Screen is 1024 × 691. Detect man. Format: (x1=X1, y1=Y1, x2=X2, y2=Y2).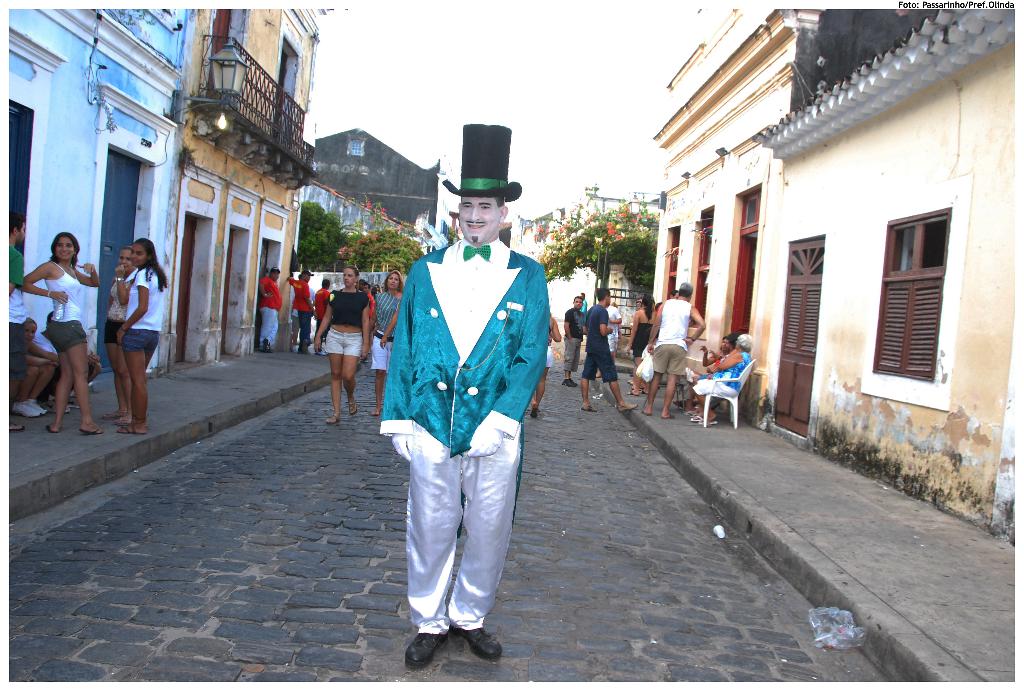
(x1=286, y1=269, x2=319, y2=351).
